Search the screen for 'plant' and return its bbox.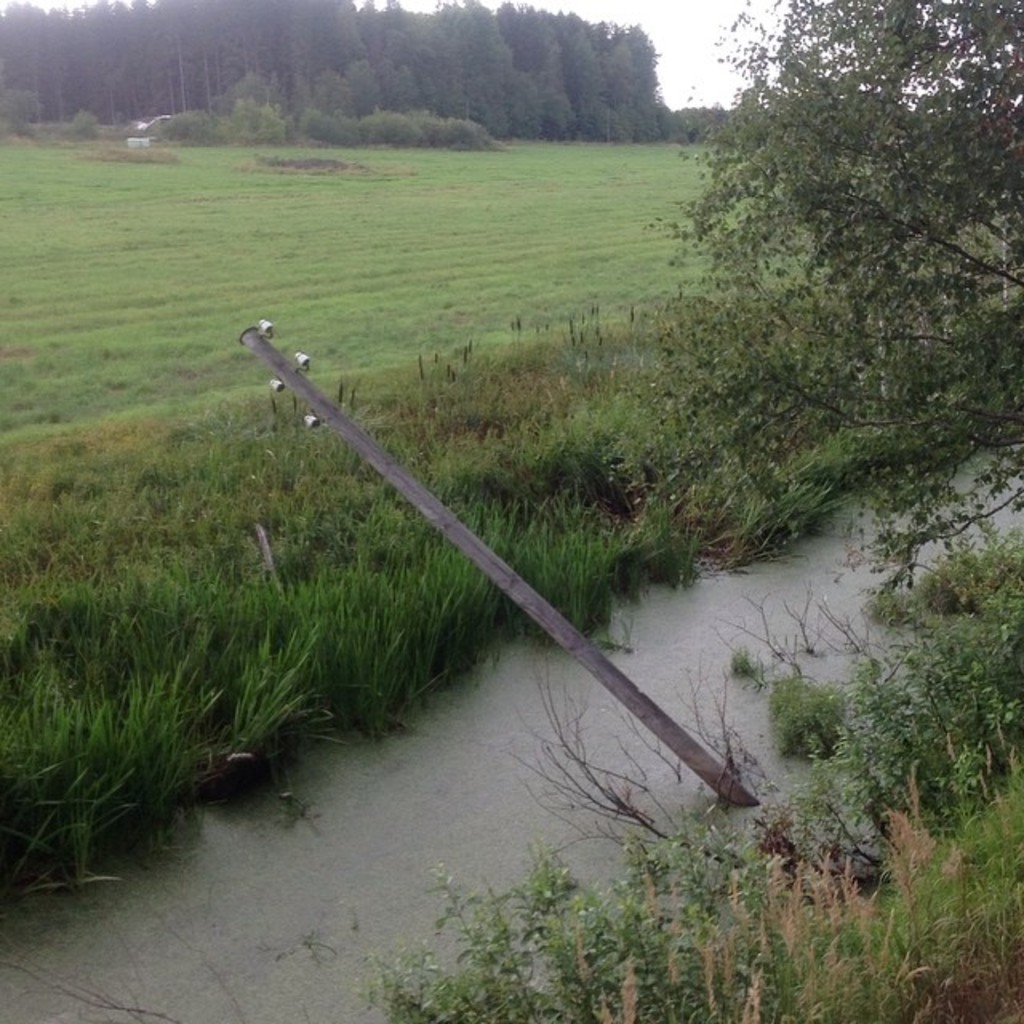
Found: BBox(318, 557, 448, 736).
